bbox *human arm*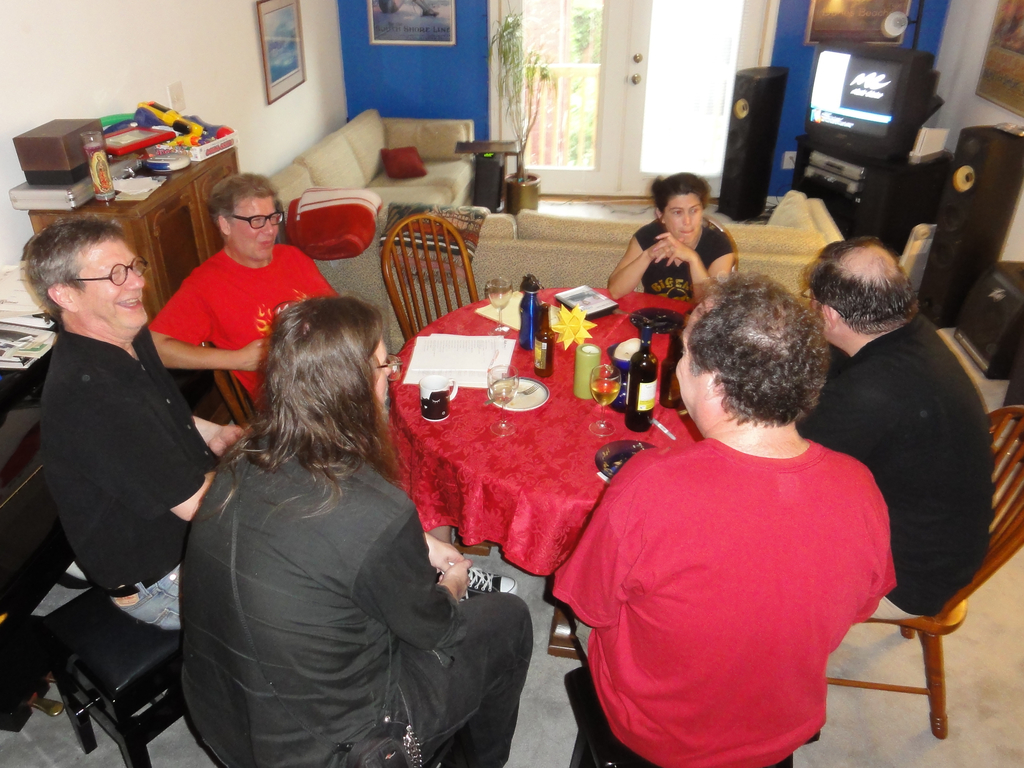
detection(653, 232, 733, 305)
